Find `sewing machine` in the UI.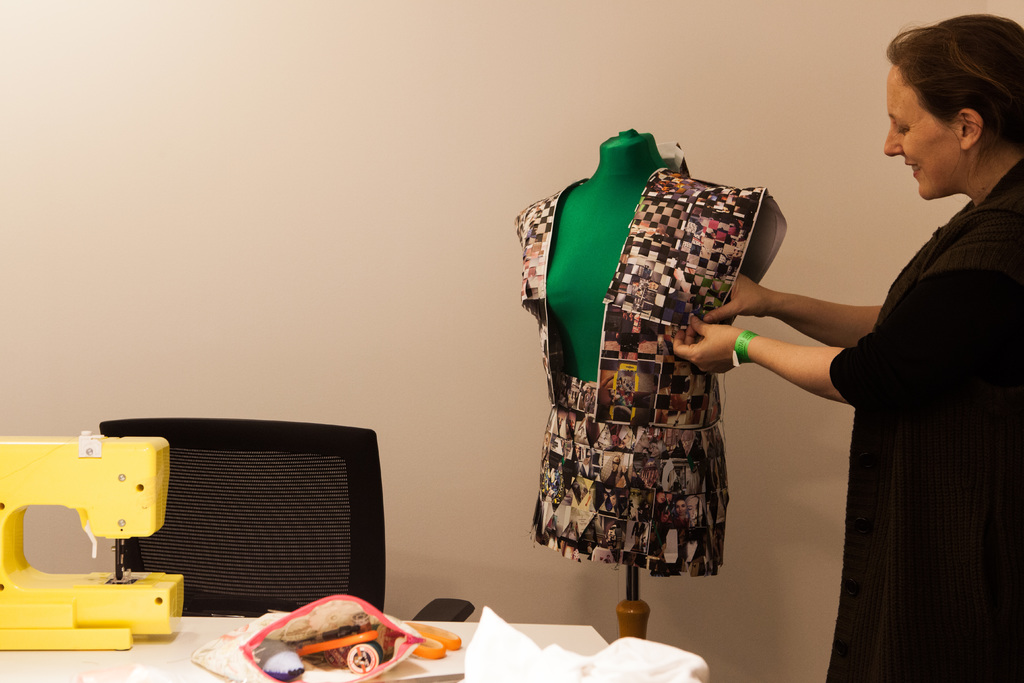
UI element at [0,427,183,645].
